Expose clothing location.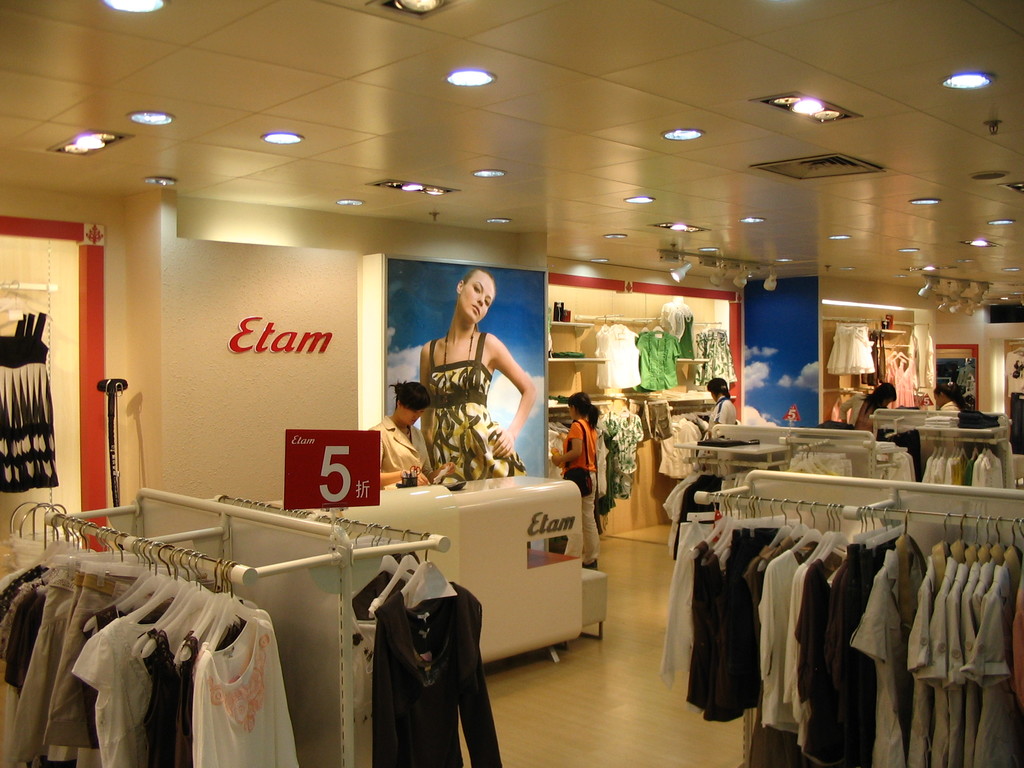
Exposed at box(662, 307, 696, 363).
